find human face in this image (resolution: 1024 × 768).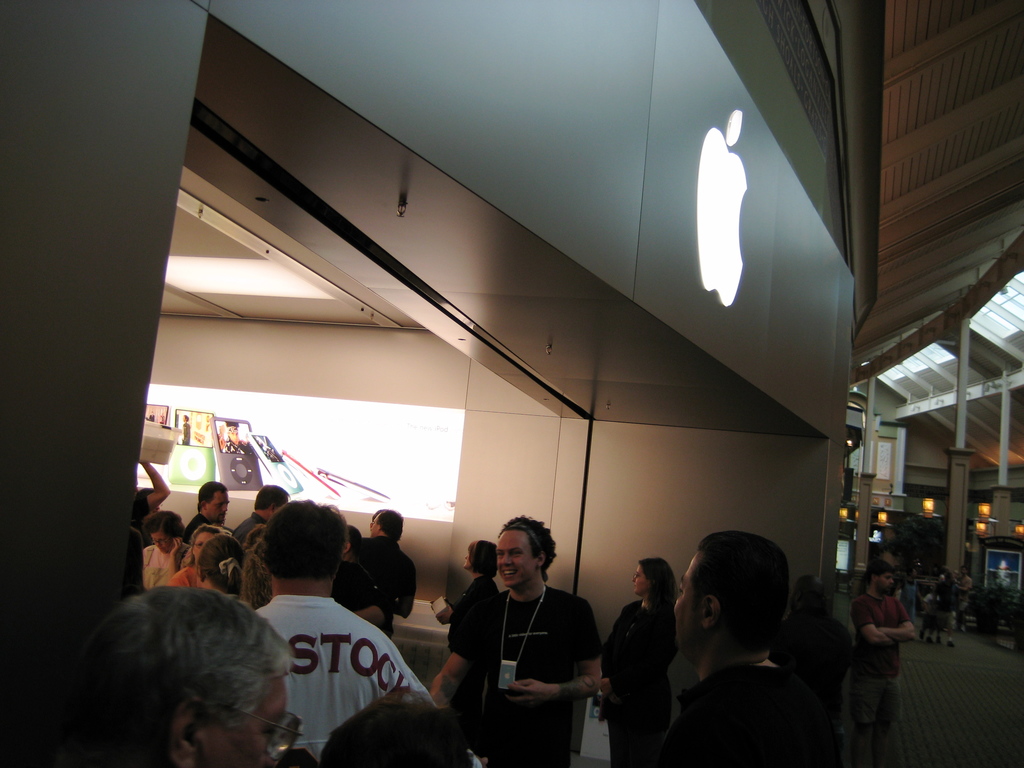
[196,673,282,767].
